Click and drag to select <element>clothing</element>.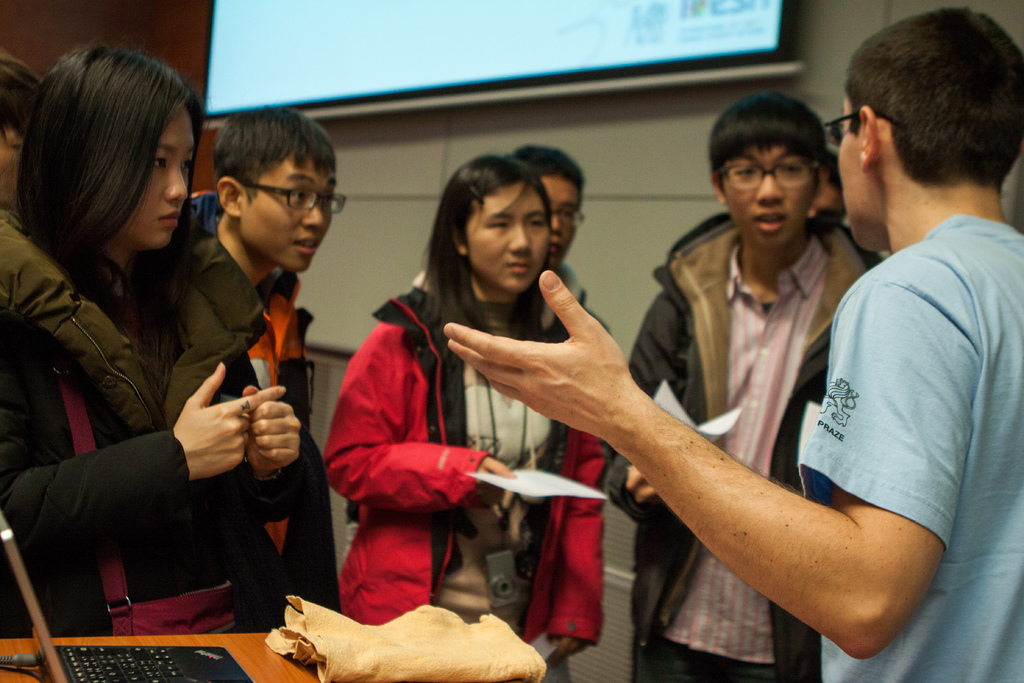
Selection: {"x1": 550, "y1": 261, "x2": 643, "y2": 523}.
